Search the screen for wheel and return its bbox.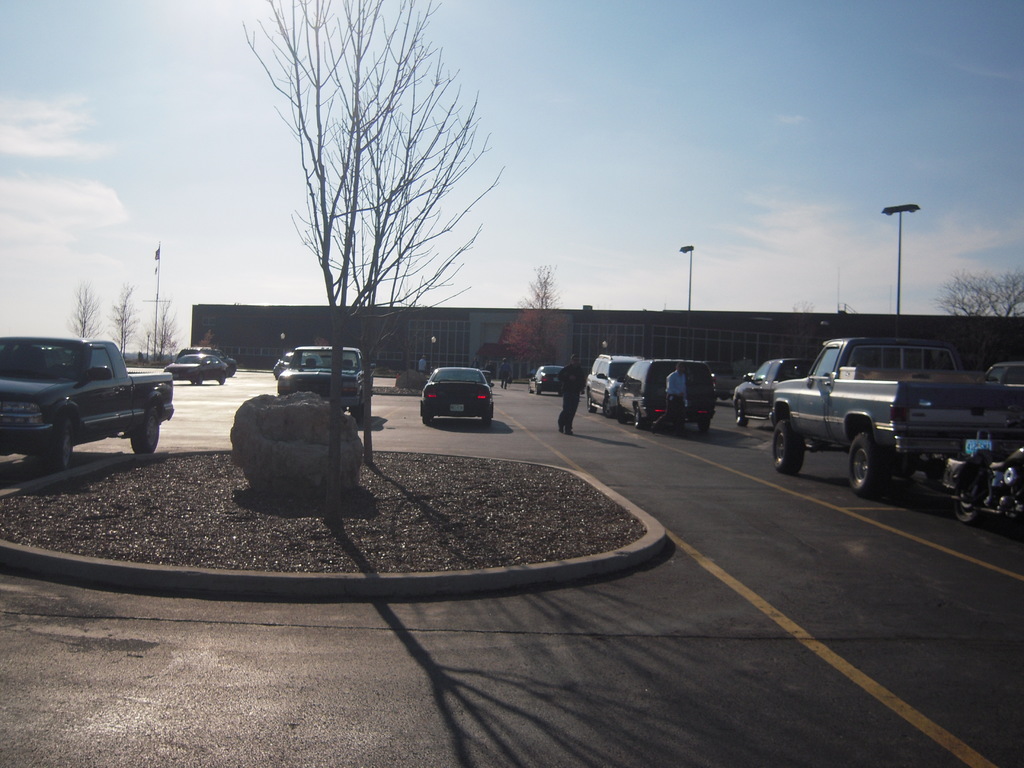
Found: <bbox>588, 392, 596, 414</bbox>.
